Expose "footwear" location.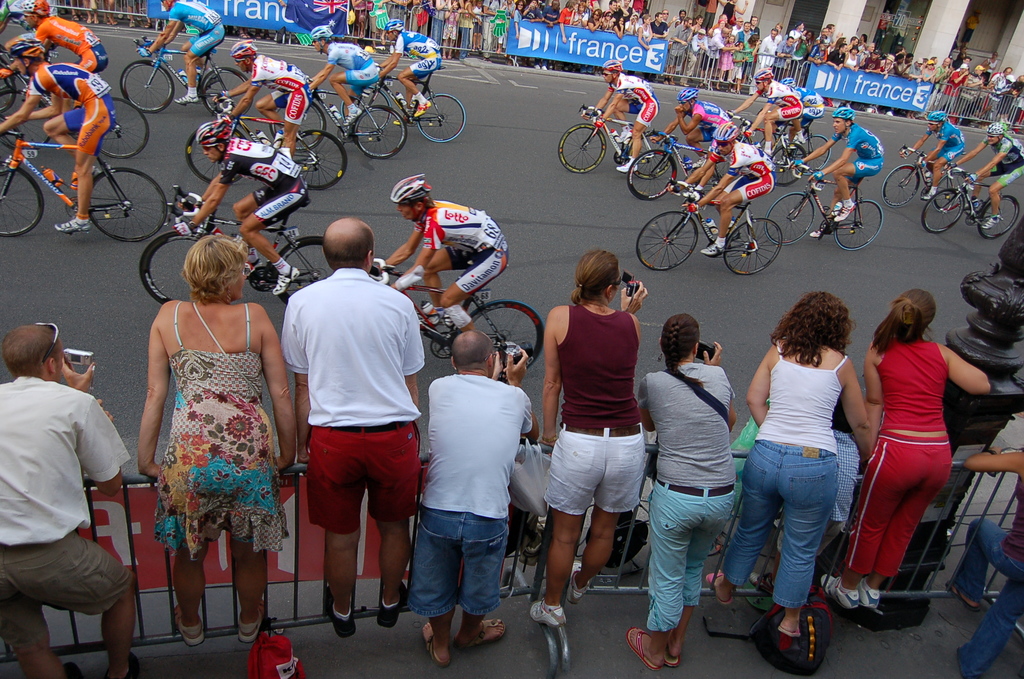
Exposed at (left=571, top=557, right=591, bottom=609).
